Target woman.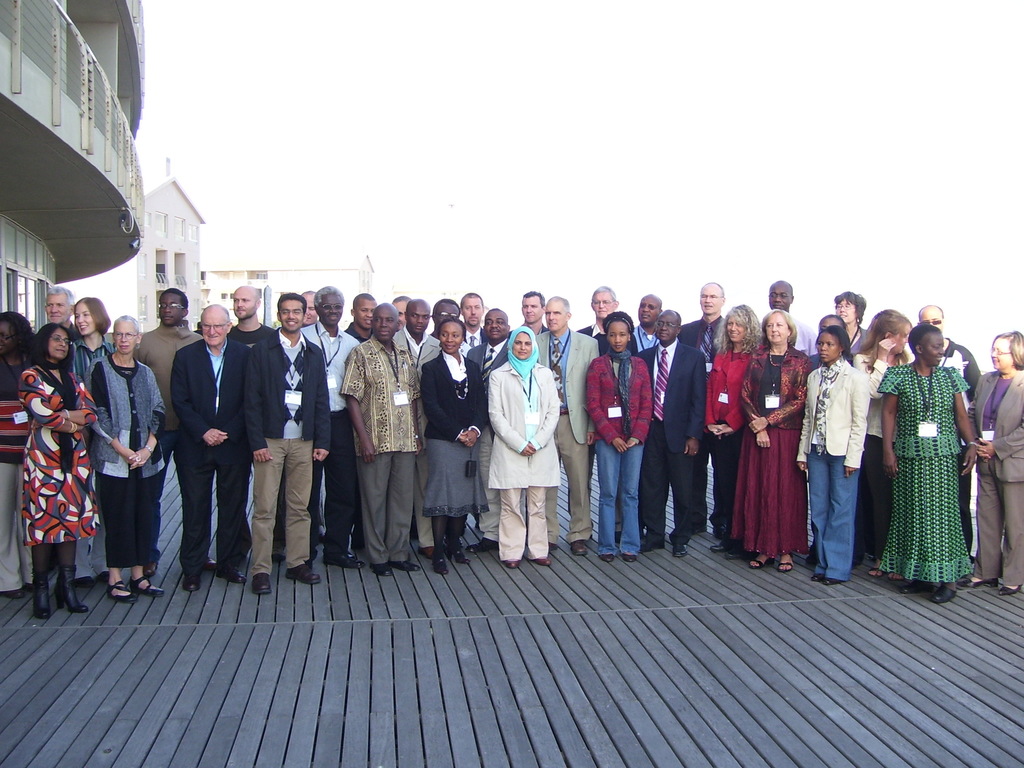
Target region: detection(82, 313, 166, 605).
